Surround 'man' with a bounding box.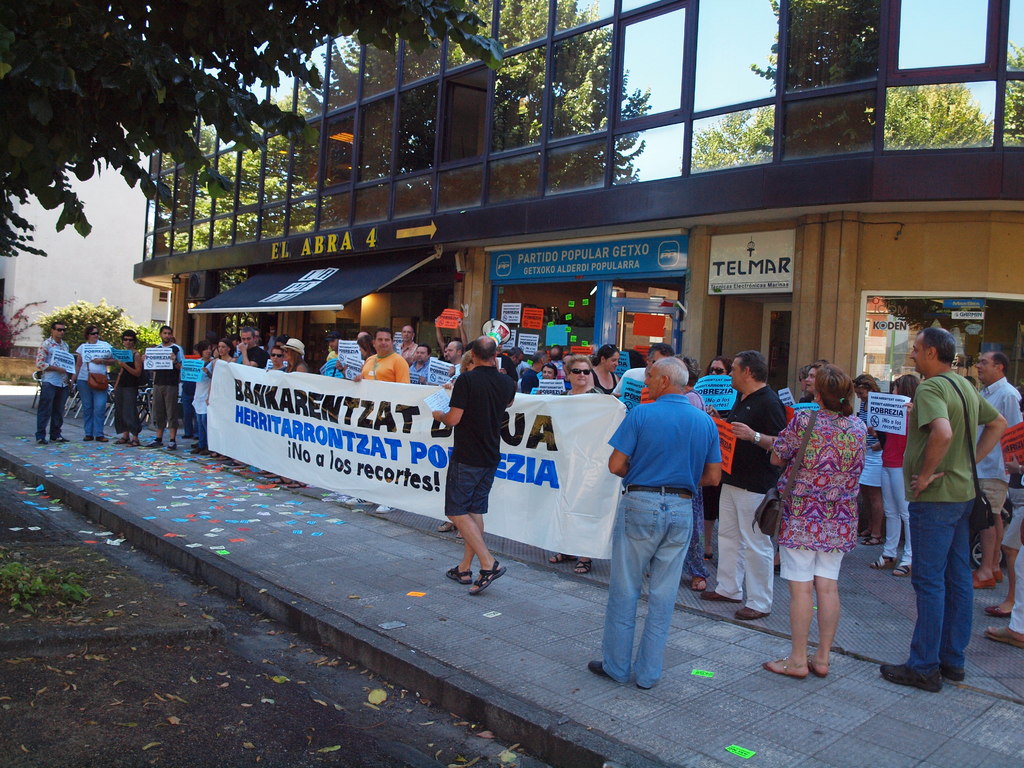
x1=435 y1=333 x2=515 y2=595.
